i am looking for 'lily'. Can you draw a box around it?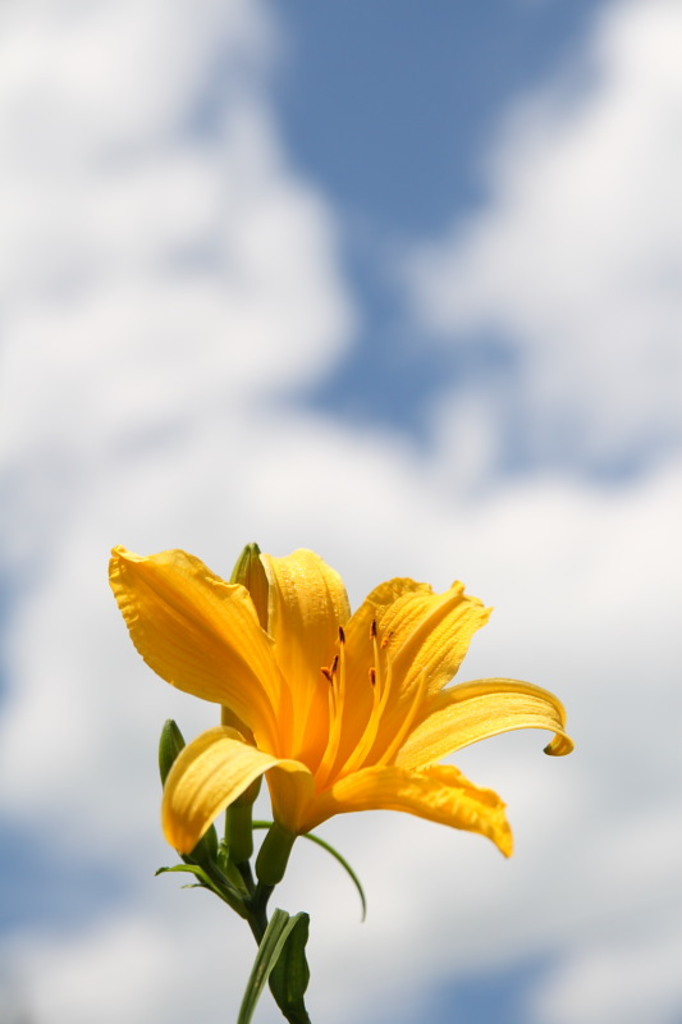
Sure, the bounding box is box(105, 527, 571, 895).
